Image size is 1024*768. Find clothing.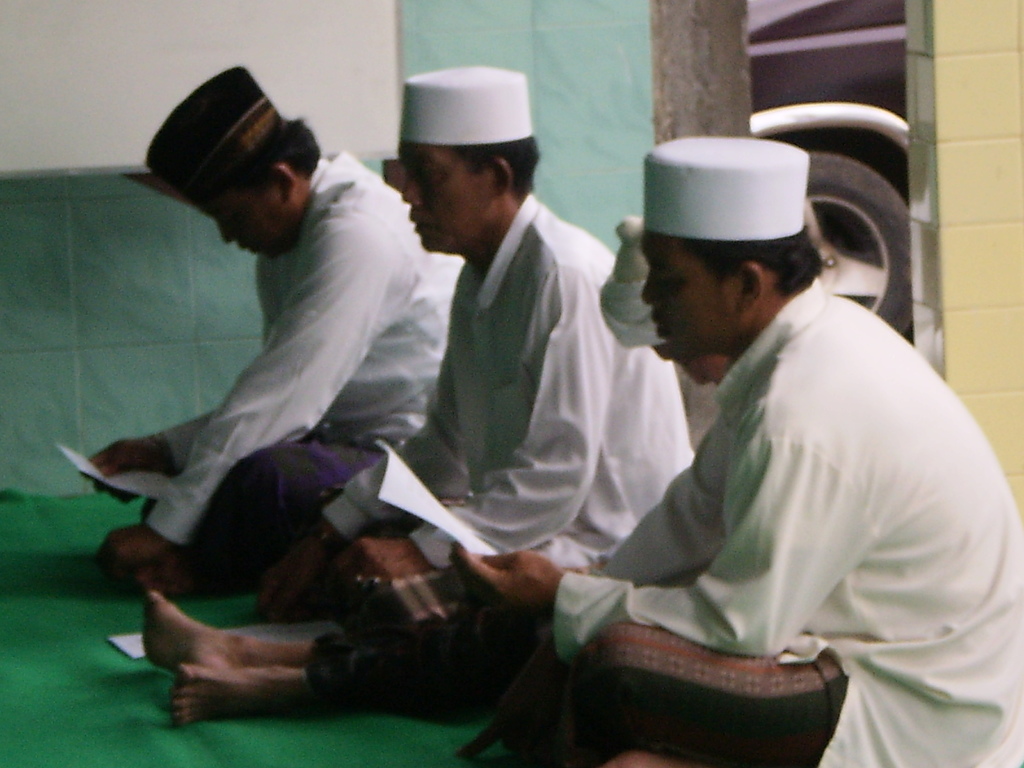
crop(493, 282, 1023, 766).
